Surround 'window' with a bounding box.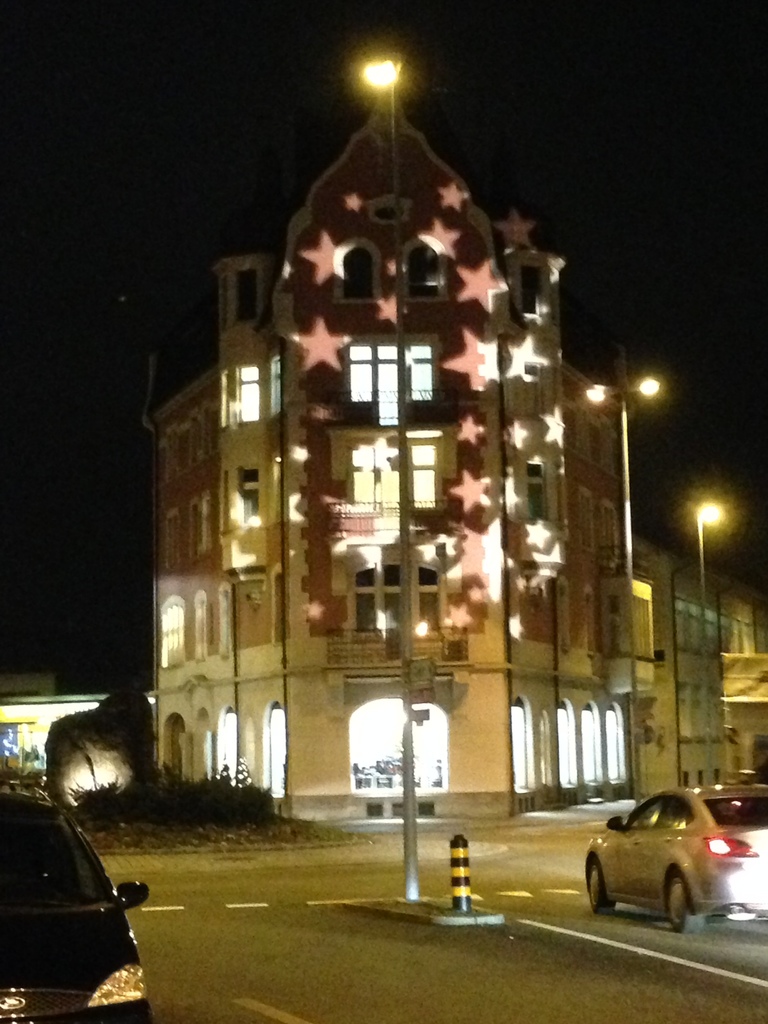
(x1=580, y1=489, x2=595, y2=552).
